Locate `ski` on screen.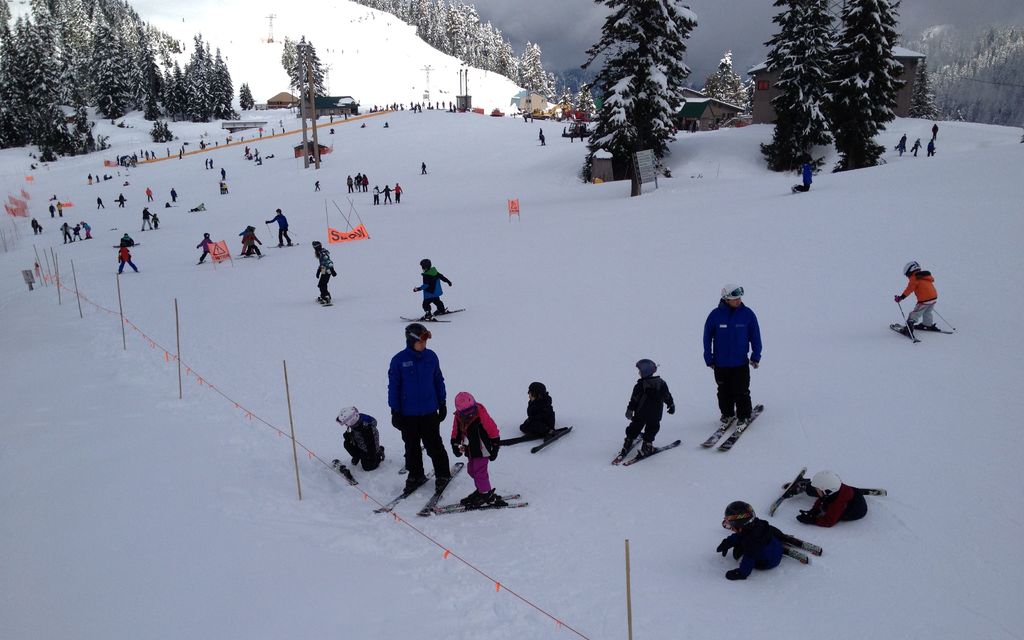
On screen at (697,404,735,450).
